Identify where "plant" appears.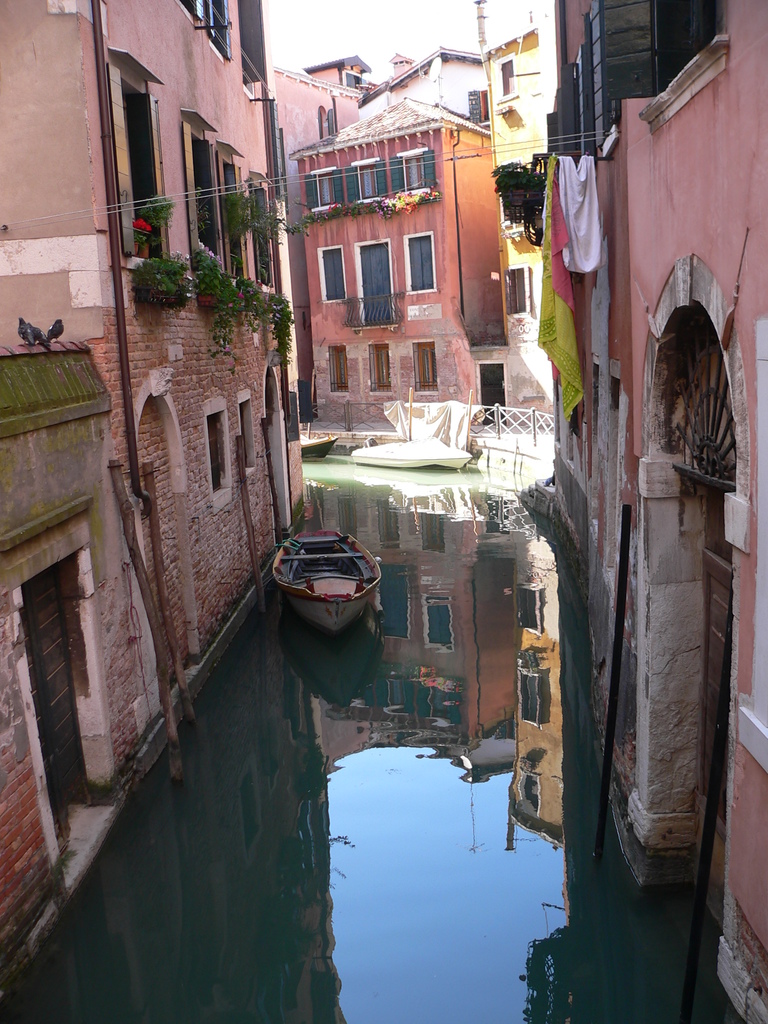
Appears at {"x1": 419, "y1": 182, "x2": 440, "y2": 200}.
